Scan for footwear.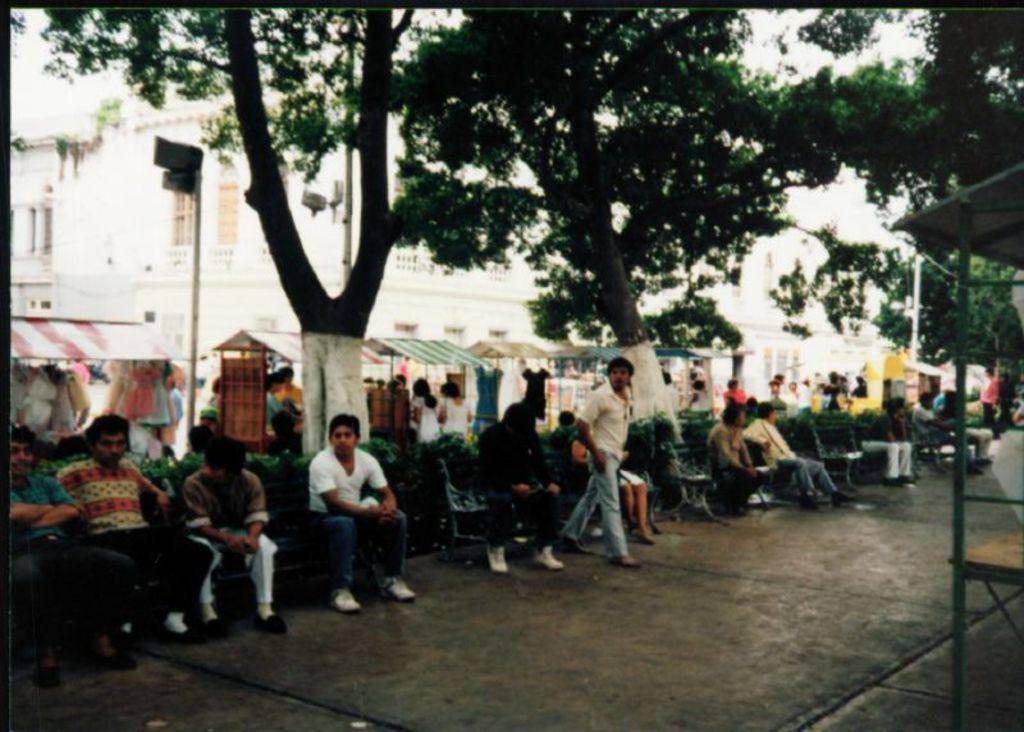
Scan result: bbox=[324, 591, 366, 614].
